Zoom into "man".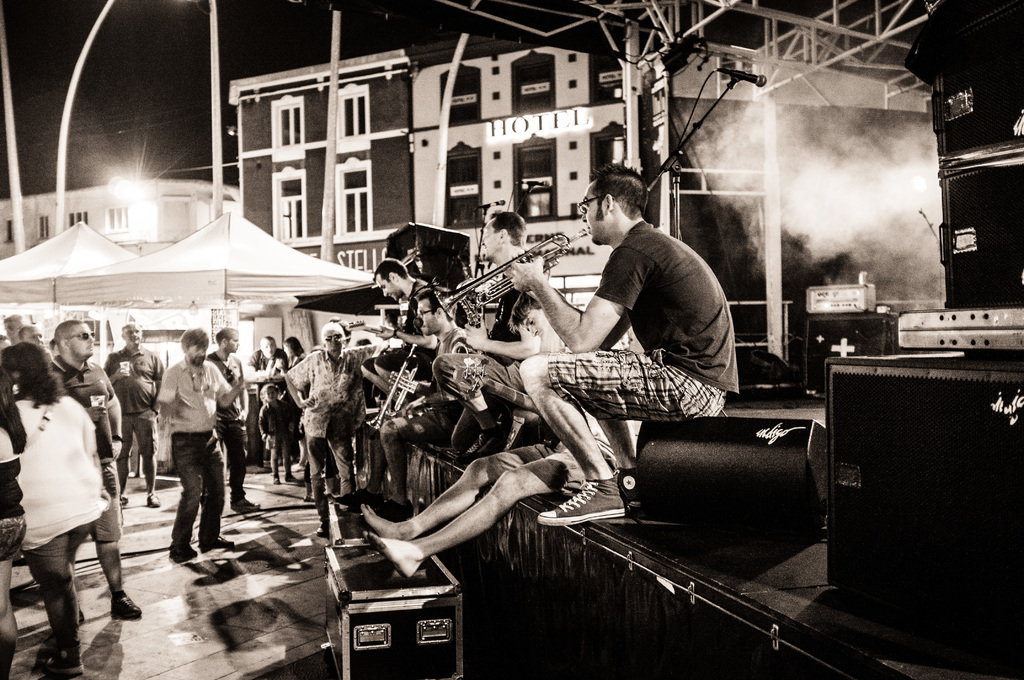
Zoom target: bbox=[243, 330, 290, 379].
